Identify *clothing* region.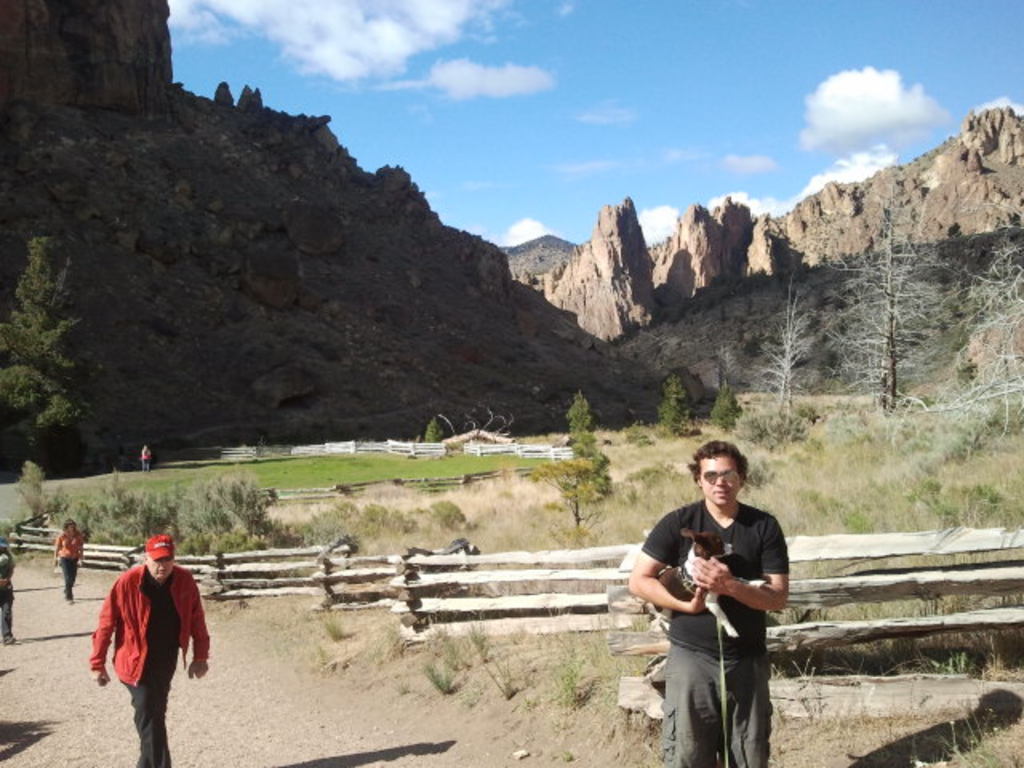
Region: {"left": 91, "top": 549, "right": 192, "bottom": 738}.
